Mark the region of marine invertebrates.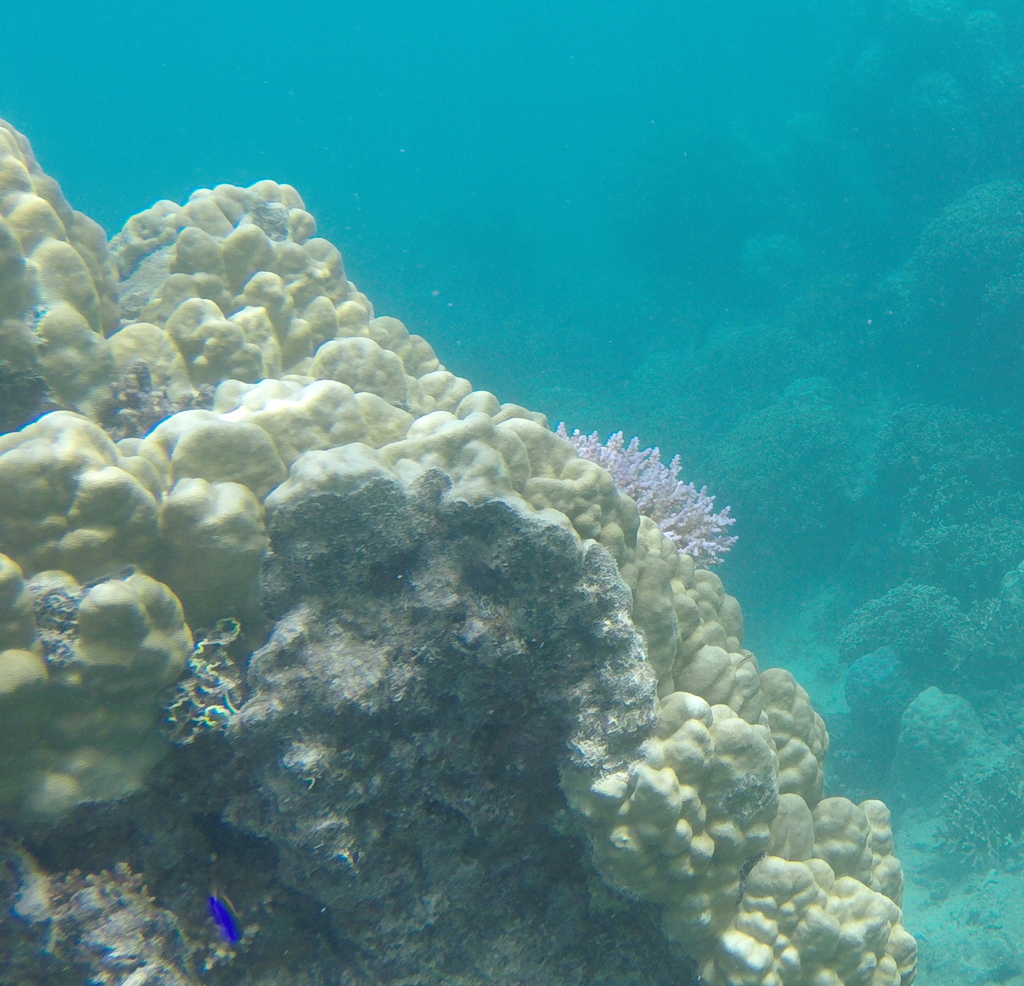
Region: 944 0 1023 135.
